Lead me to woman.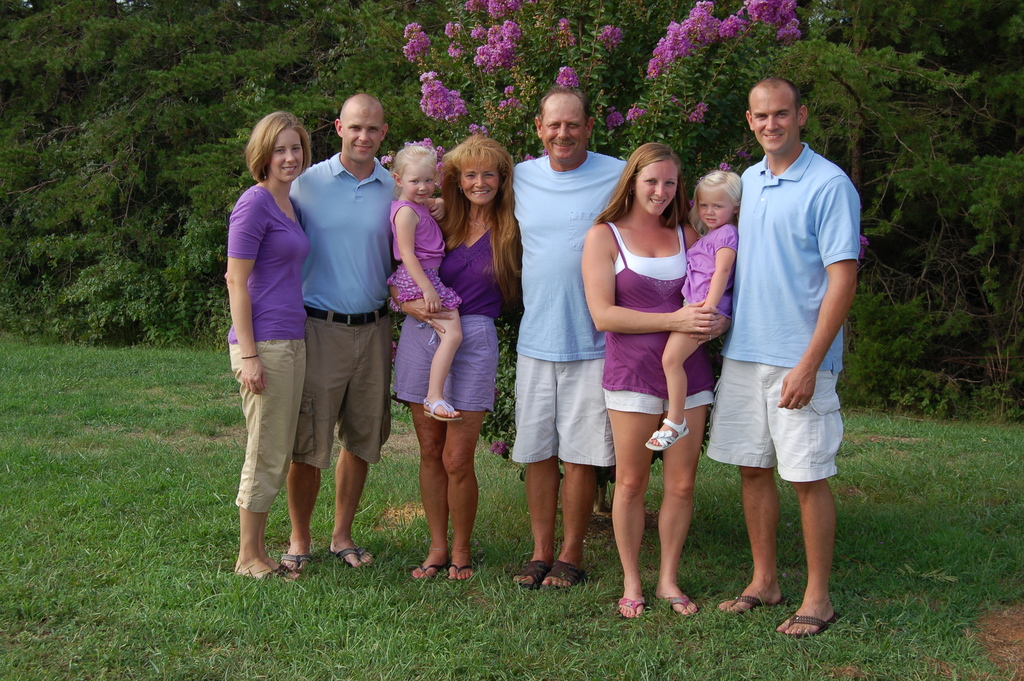
Lead to <box>593,134,728,587</box>.
